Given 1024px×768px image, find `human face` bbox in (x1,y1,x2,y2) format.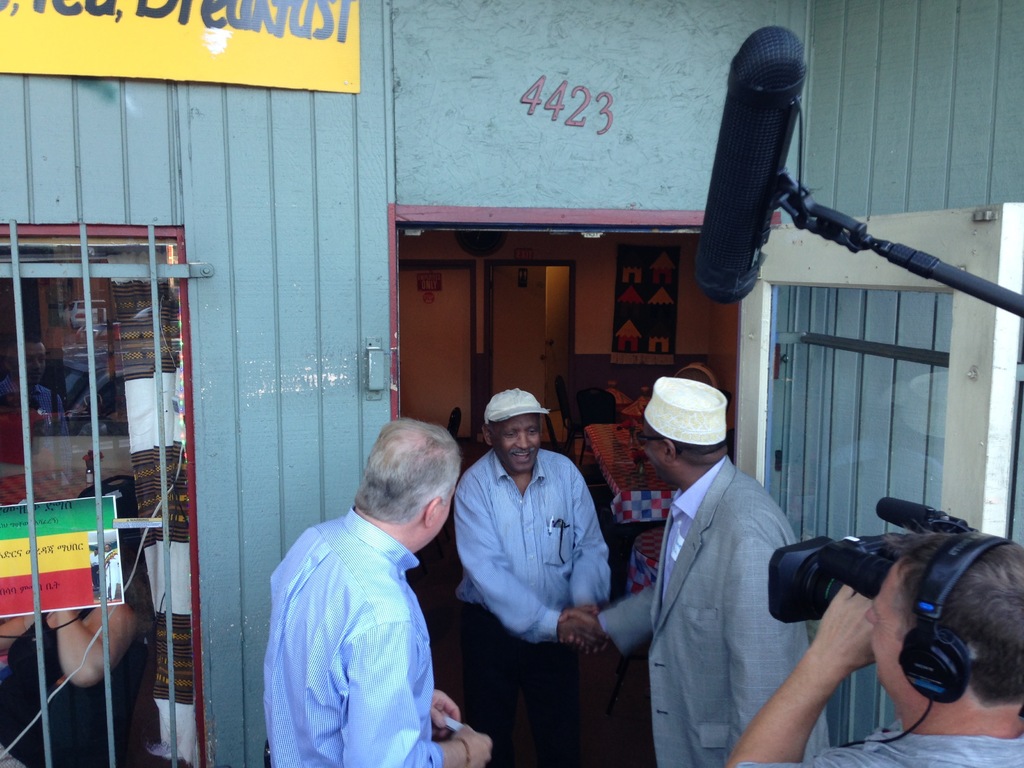
(491,416,540,470).
